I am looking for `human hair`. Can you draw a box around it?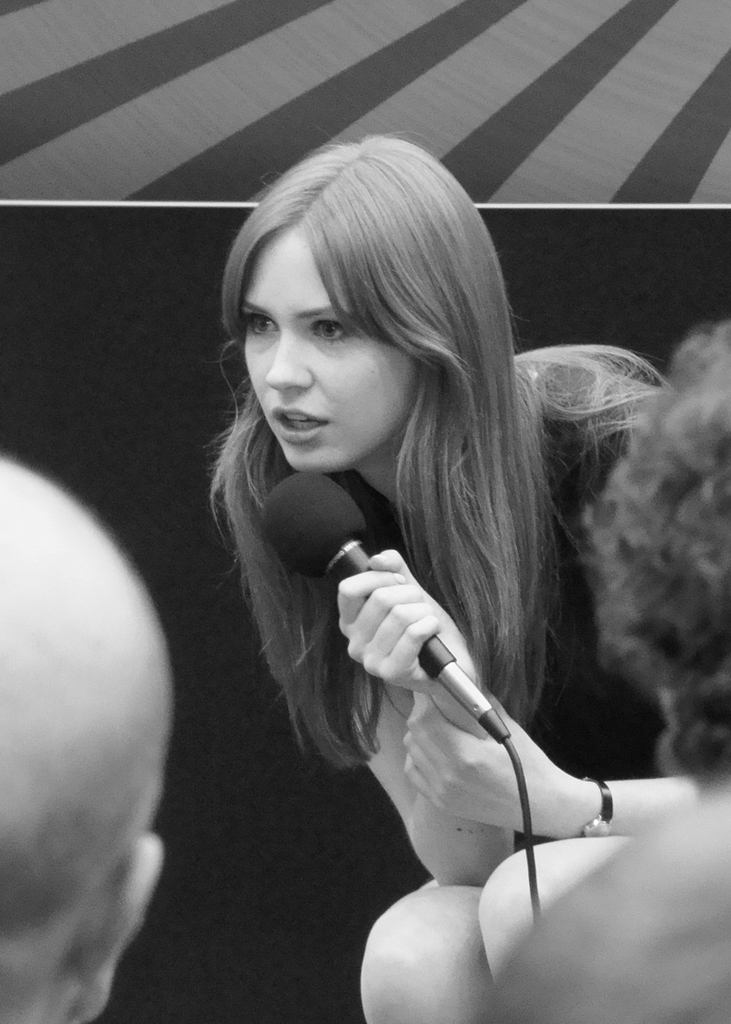
Sure, the bounding box is <bbox>575, 314, 730, 779</bbox>.
